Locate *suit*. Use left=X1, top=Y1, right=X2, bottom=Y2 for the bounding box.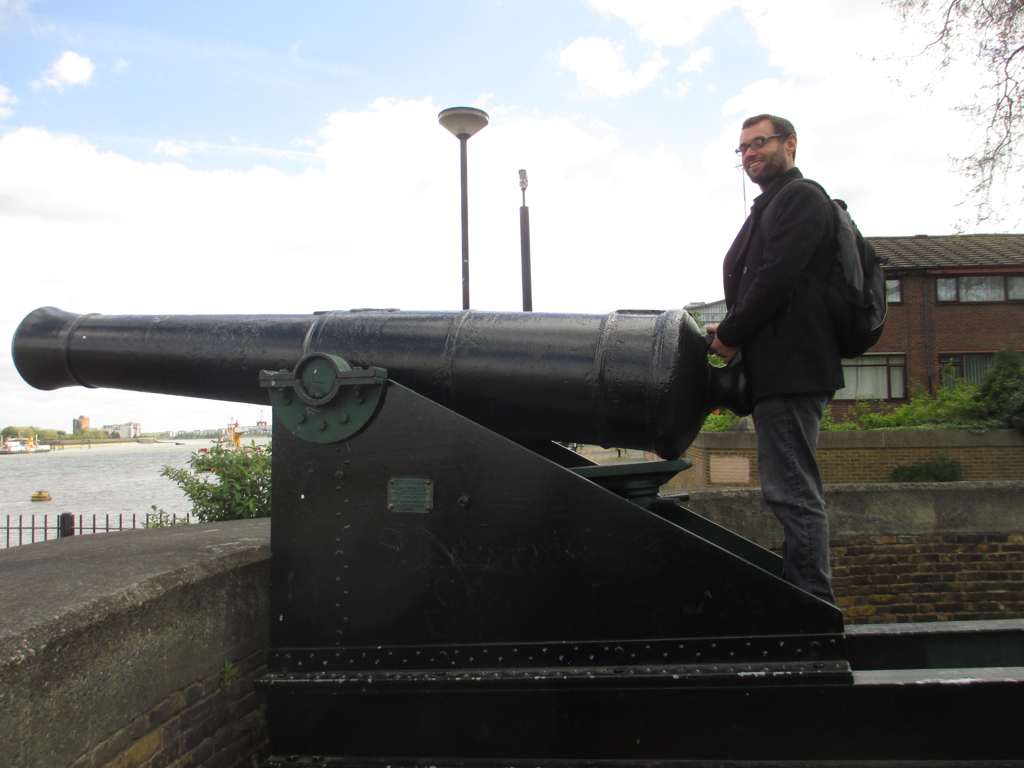
left=699, top=122, right=883, bottom=594.
